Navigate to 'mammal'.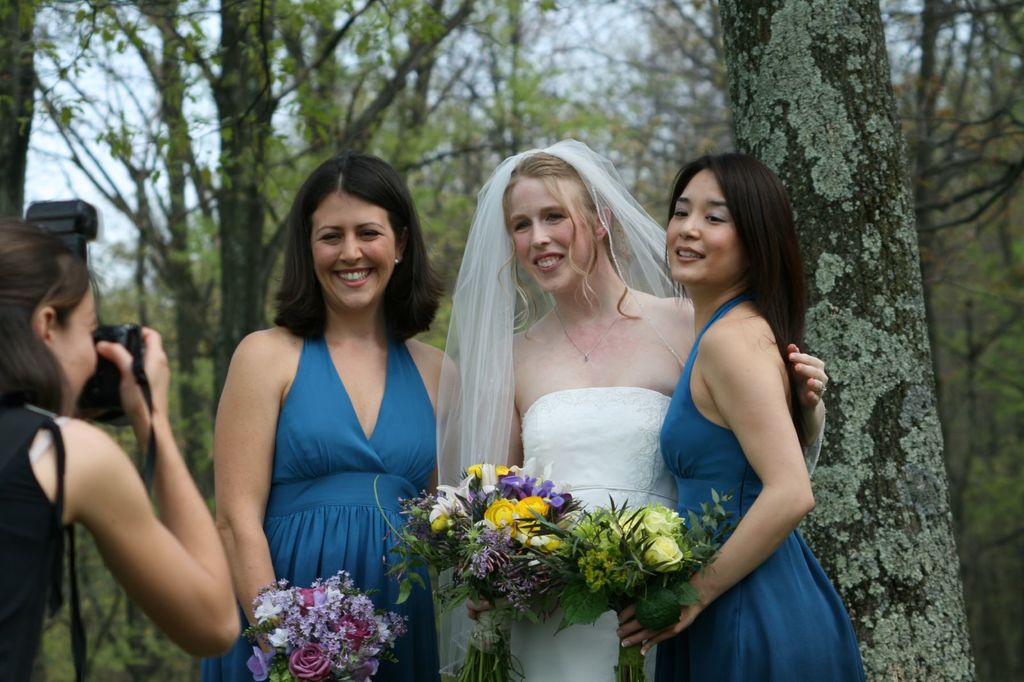
Navigation target: [438, 139, 832, 681].
